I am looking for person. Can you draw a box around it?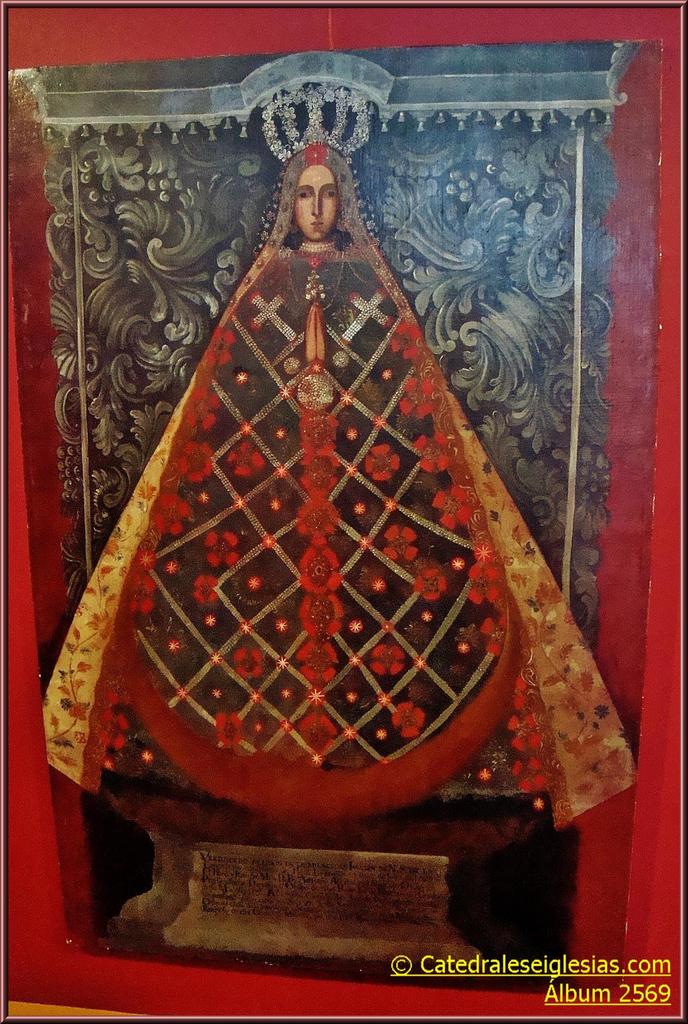
Sure, the bounding box is <box>117,49,536,867</box>.
